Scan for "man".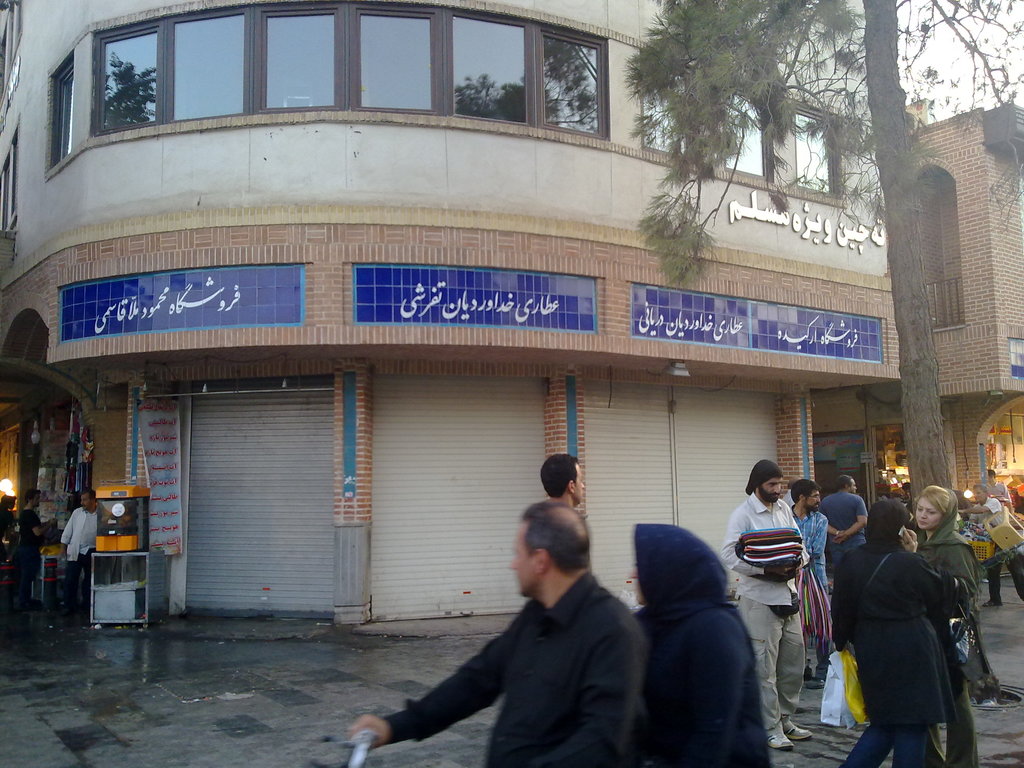
Scan result: left=982, top=469, right=1016, bottom=521.
